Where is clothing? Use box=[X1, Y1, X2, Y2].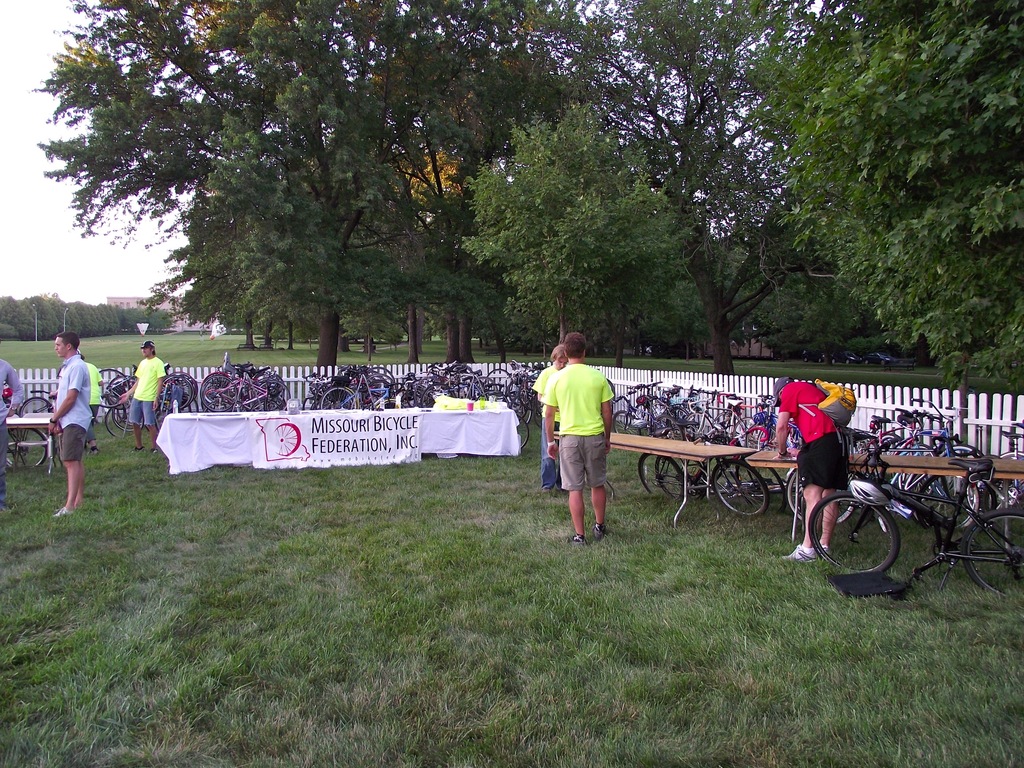
box=[543, 359, 615, 492].
